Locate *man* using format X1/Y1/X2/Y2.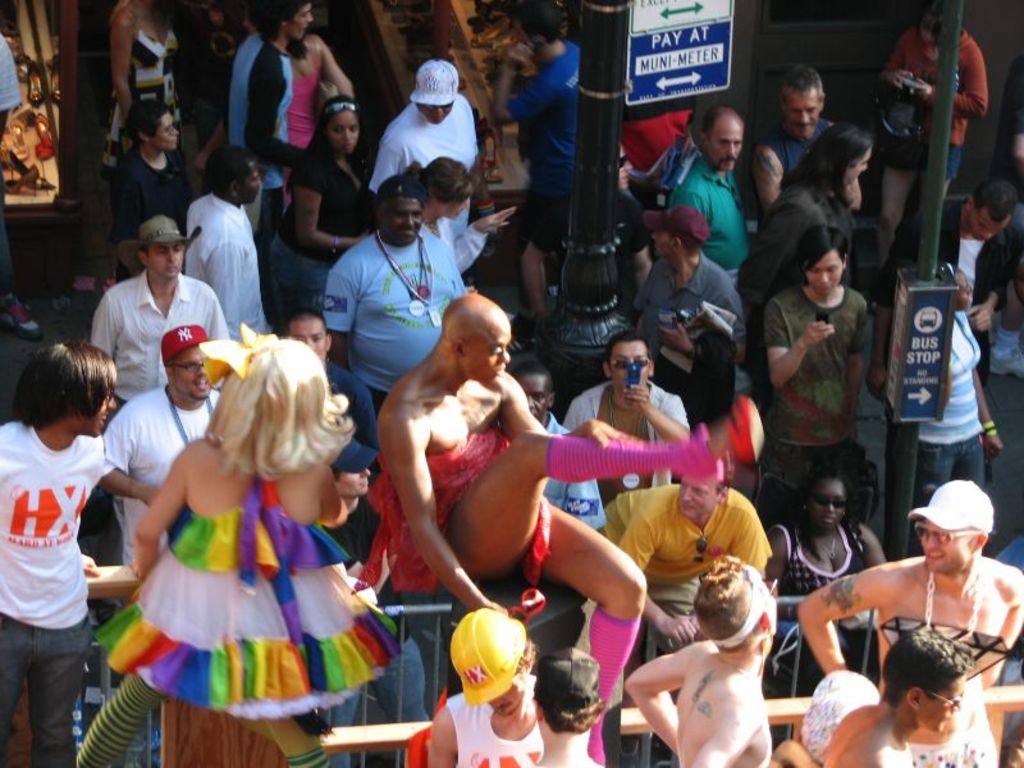
563/334/691/503.
